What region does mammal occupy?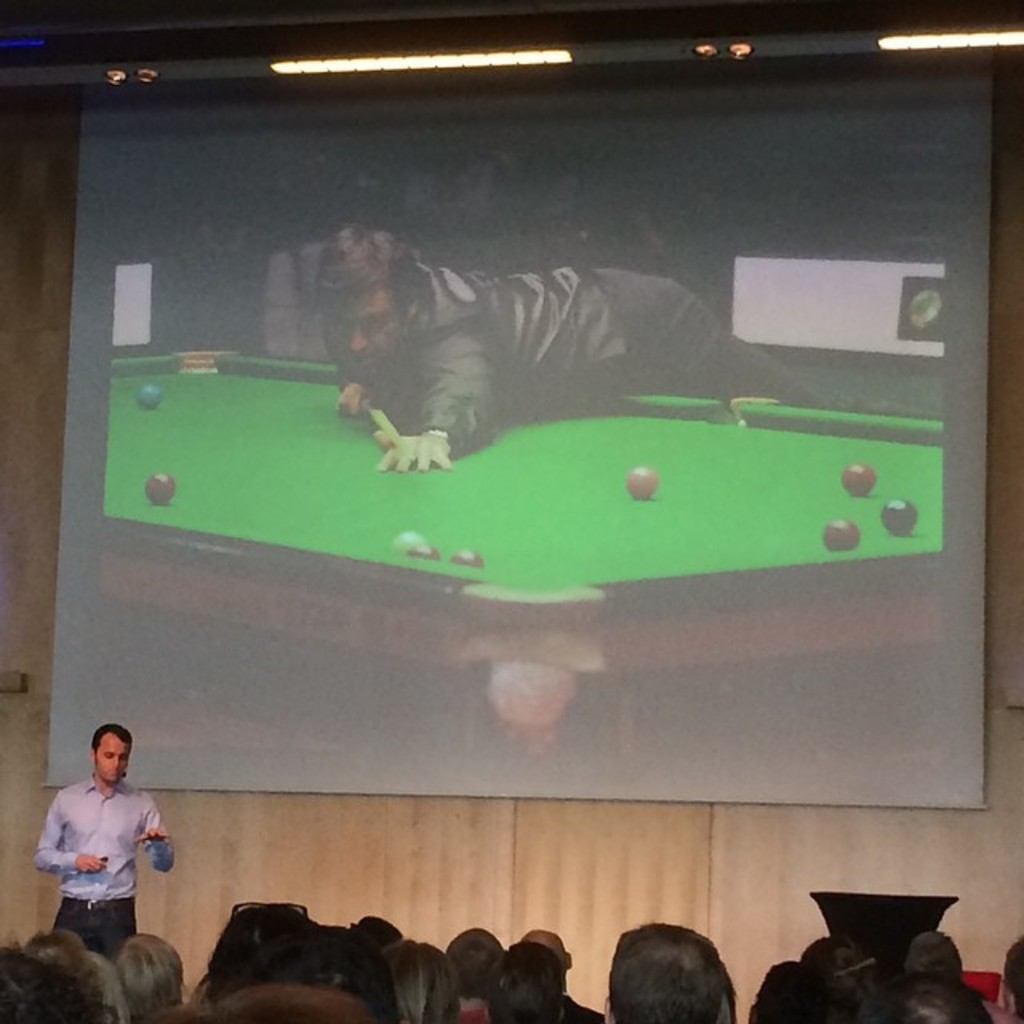
194/981/371/1022.
